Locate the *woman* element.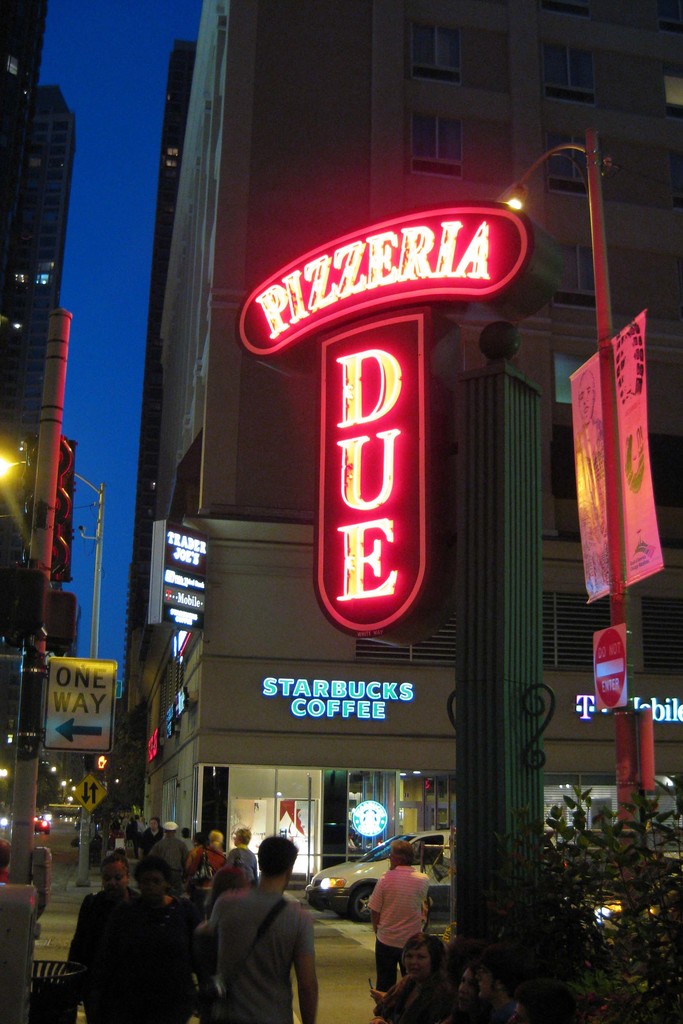
Element bbox: region(185, 831, 210, 871).
